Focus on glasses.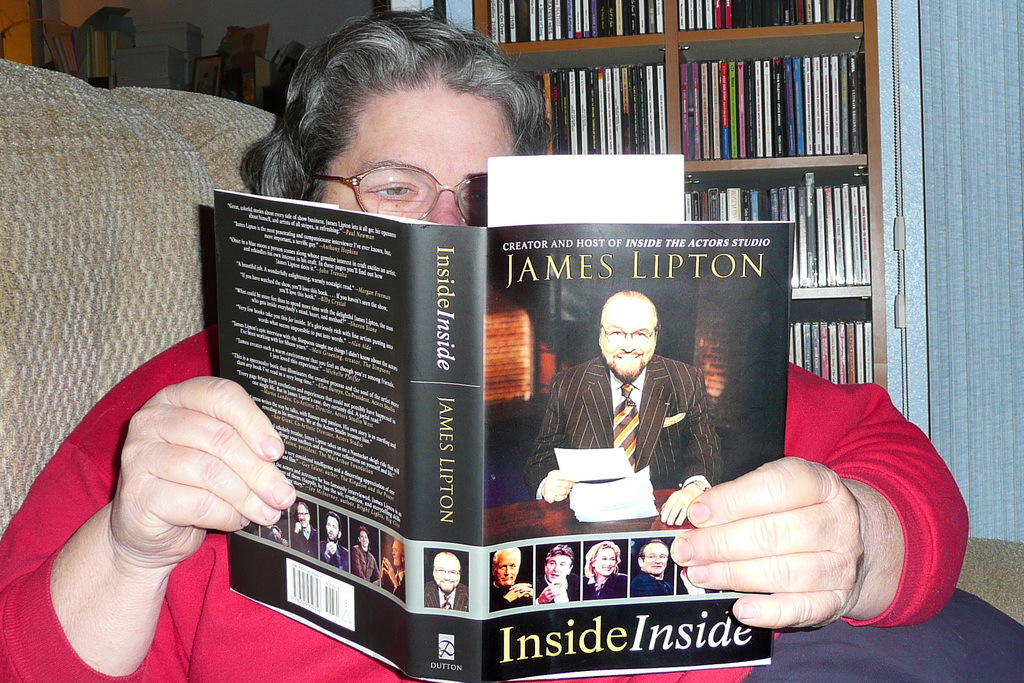
Focused at locate(592, 323, 662, 346).
